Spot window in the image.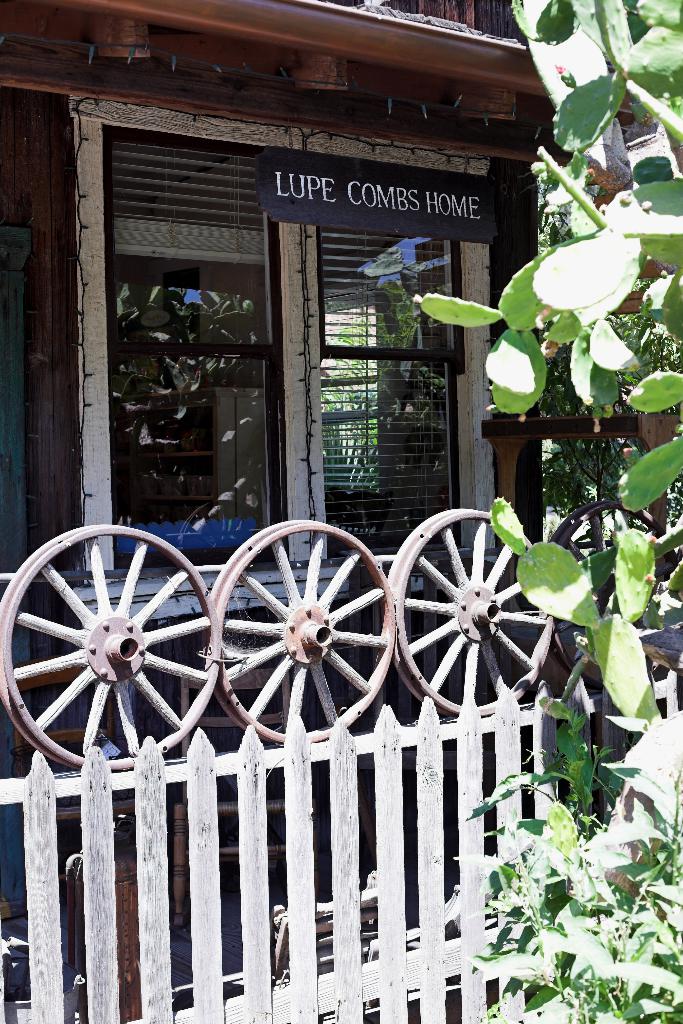
window found at {"x1": 64, "y1": 92, "x2": 506, "y2": 662}.
